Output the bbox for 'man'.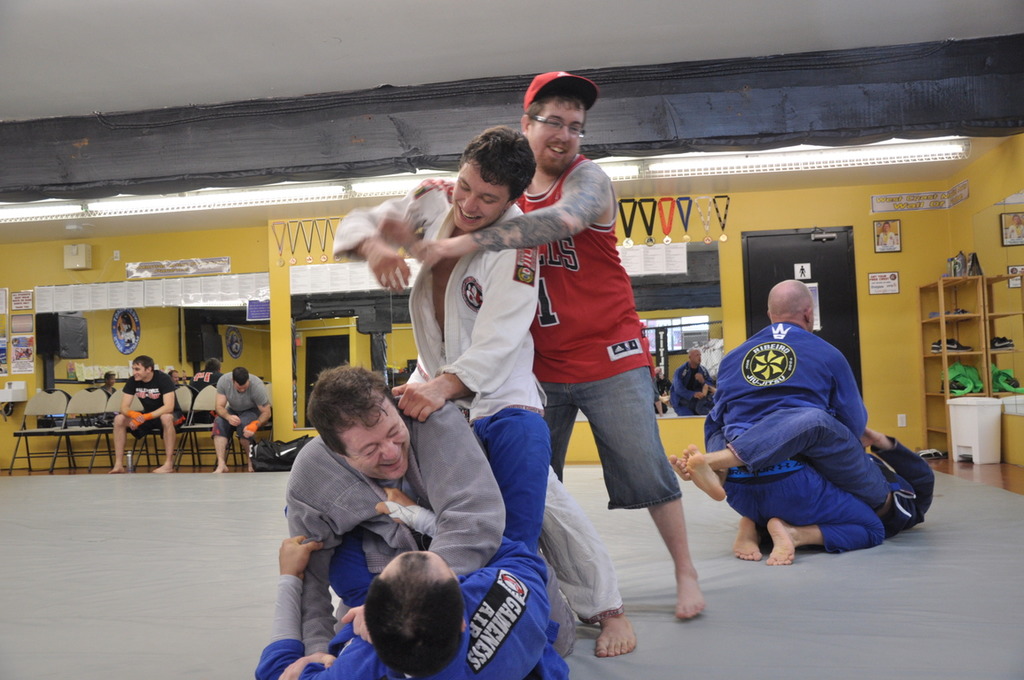
bbox=(281, 365, 645, 679).
